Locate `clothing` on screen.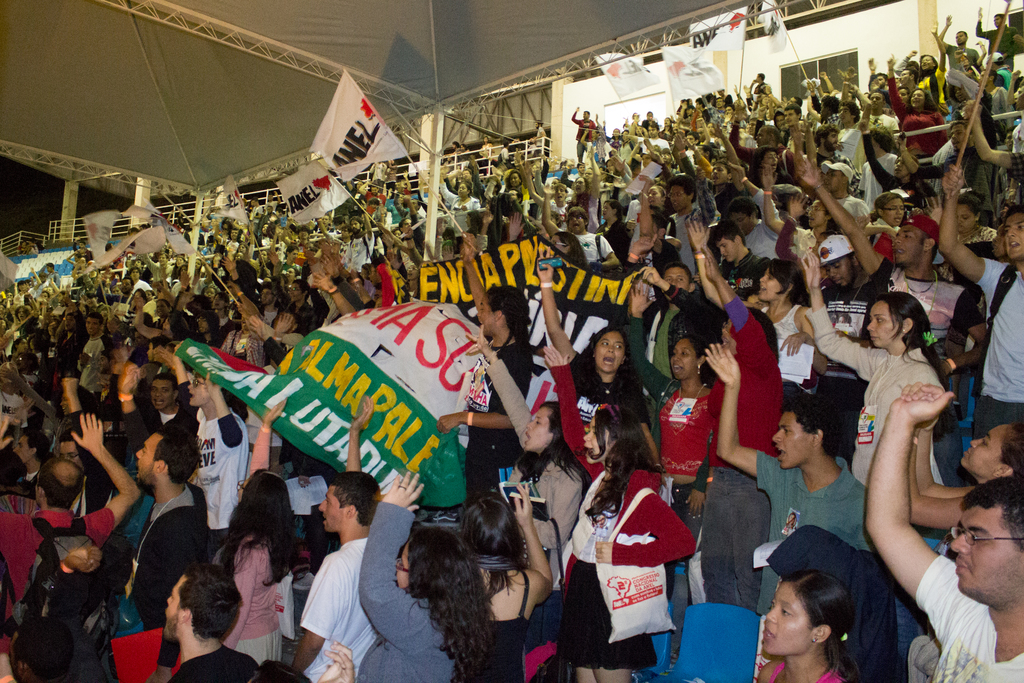
On screen at [left=860, top=256, right=979, bottom=395].
